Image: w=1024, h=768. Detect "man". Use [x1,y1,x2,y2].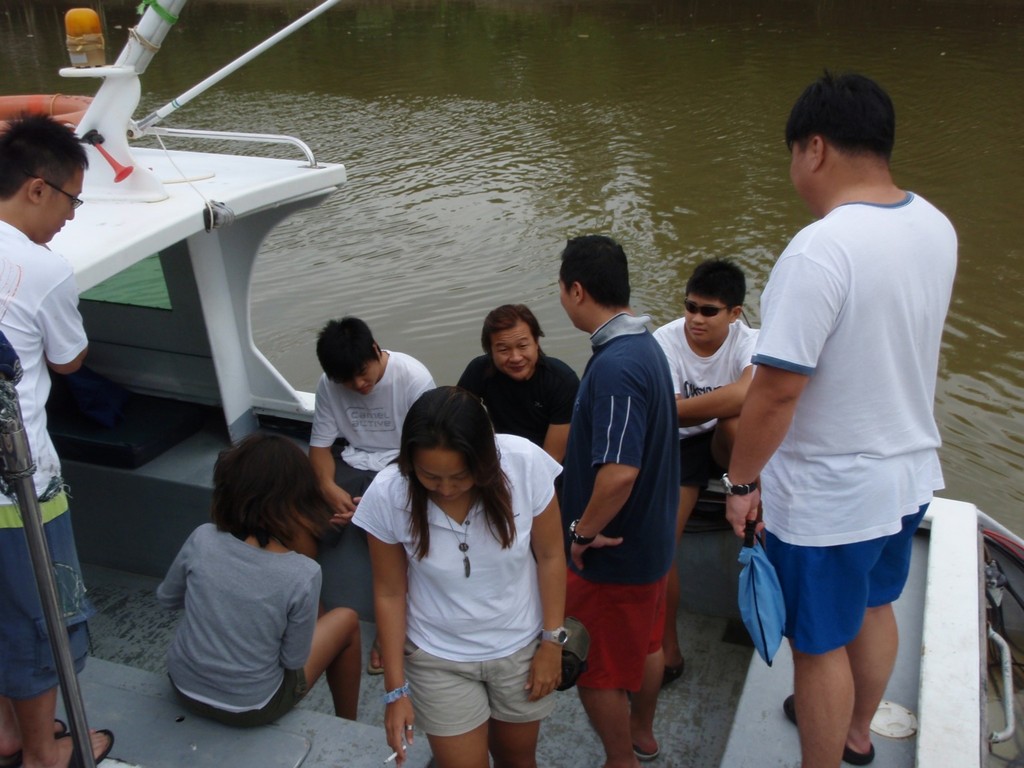
[731,21,954,767].
